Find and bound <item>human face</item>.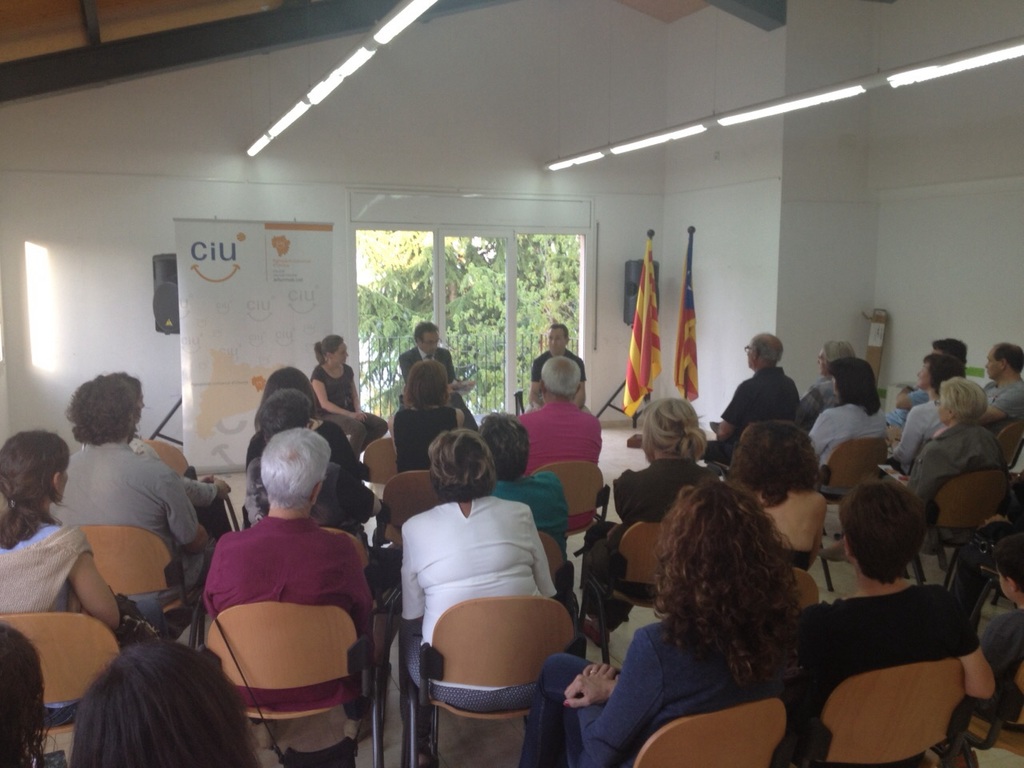
Bound: x1=820, y1=346, x2=830, y2=378.
